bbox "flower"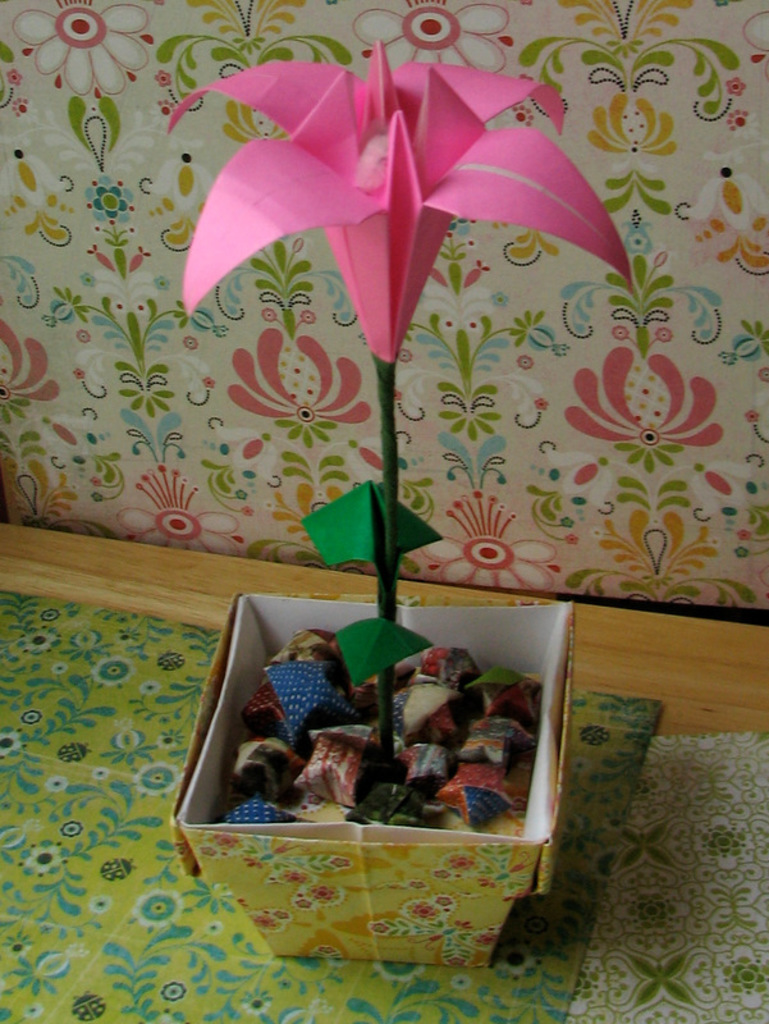
<region>141, 55, 623, 339</region>
